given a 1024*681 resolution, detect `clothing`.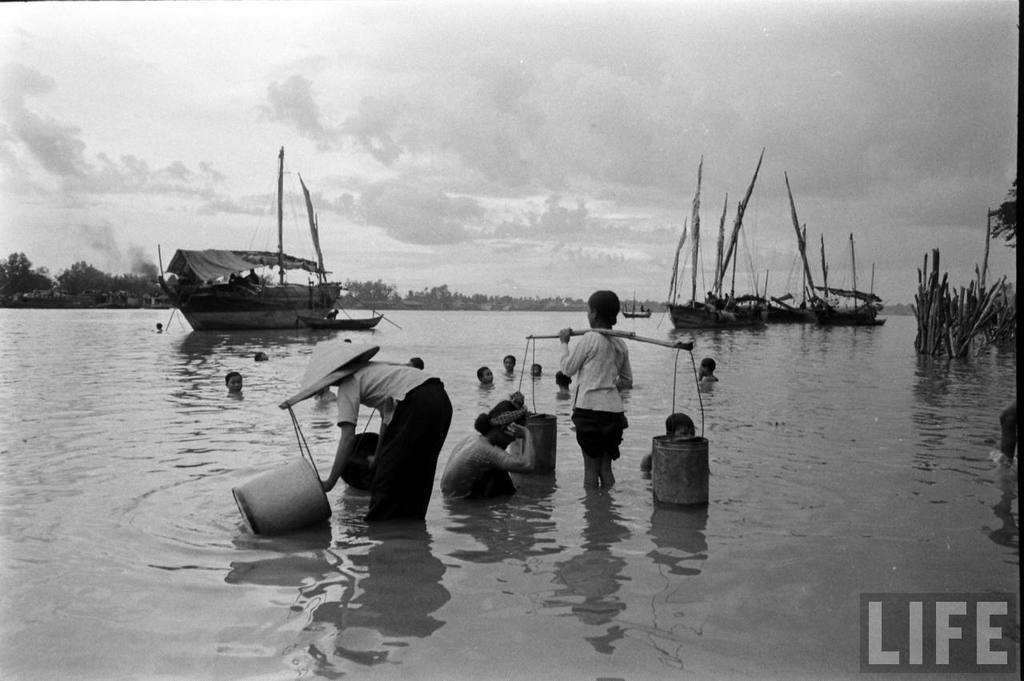
[323,335,454,533].
